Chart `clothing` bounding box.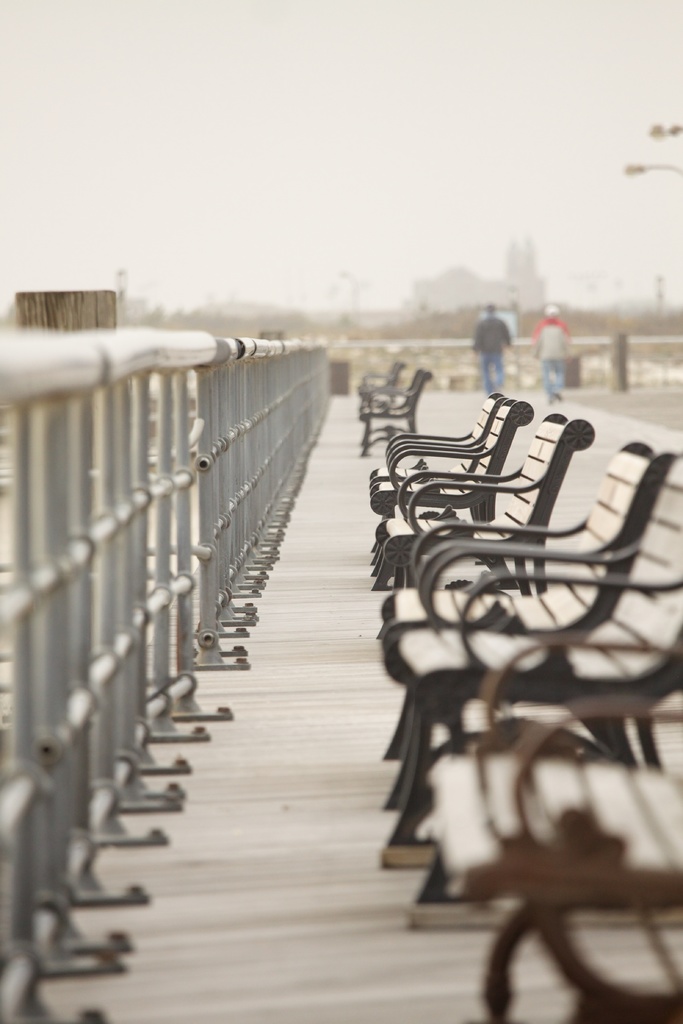
Charted: 473 319 515 389.
